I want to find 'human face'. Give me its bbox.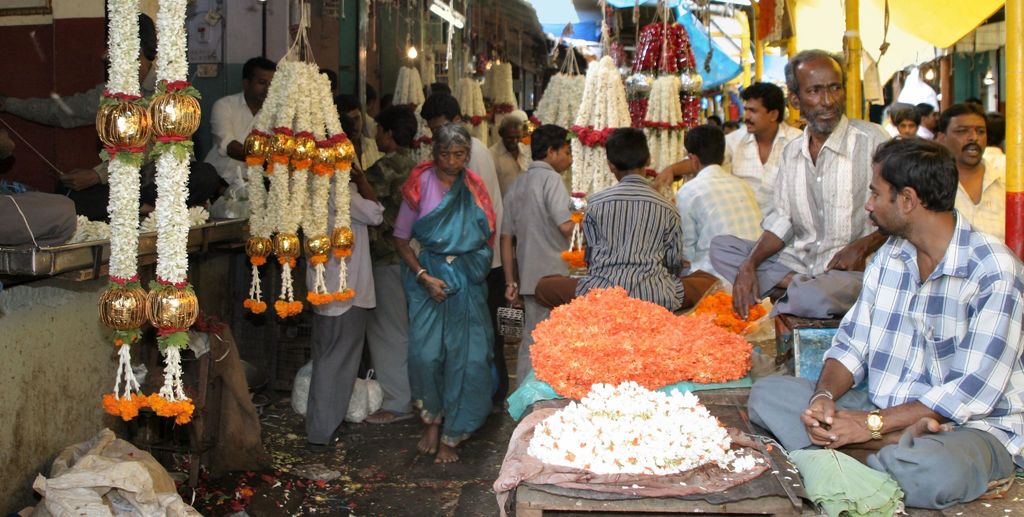
box(796, 55, 846, 133).
